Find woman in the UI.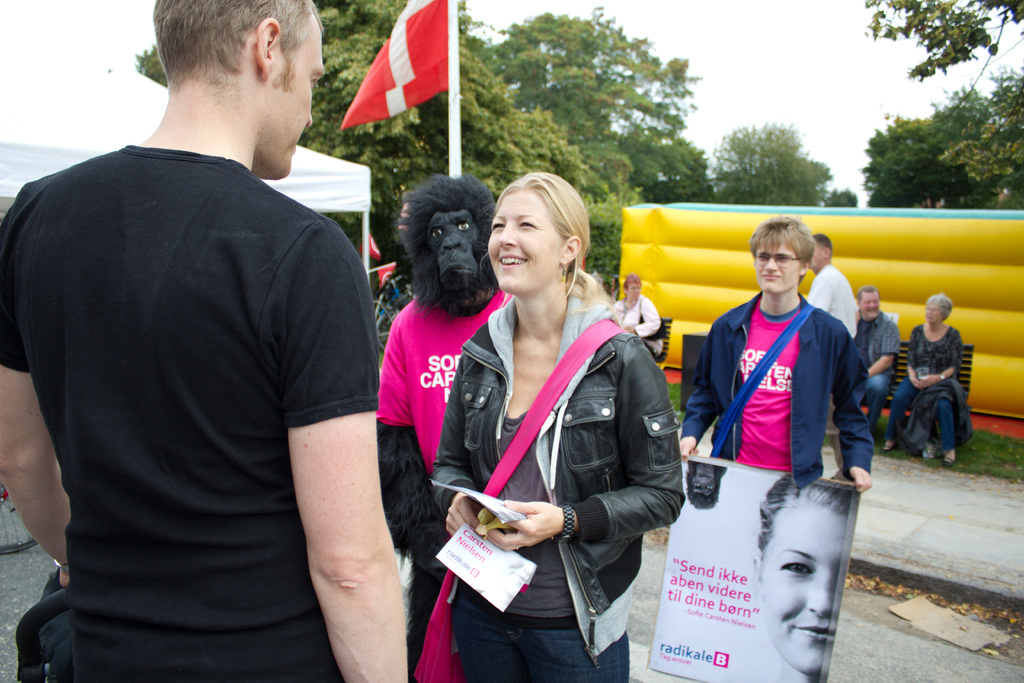
UI element at x1=605, y1=274, x2=662, y2=342.
